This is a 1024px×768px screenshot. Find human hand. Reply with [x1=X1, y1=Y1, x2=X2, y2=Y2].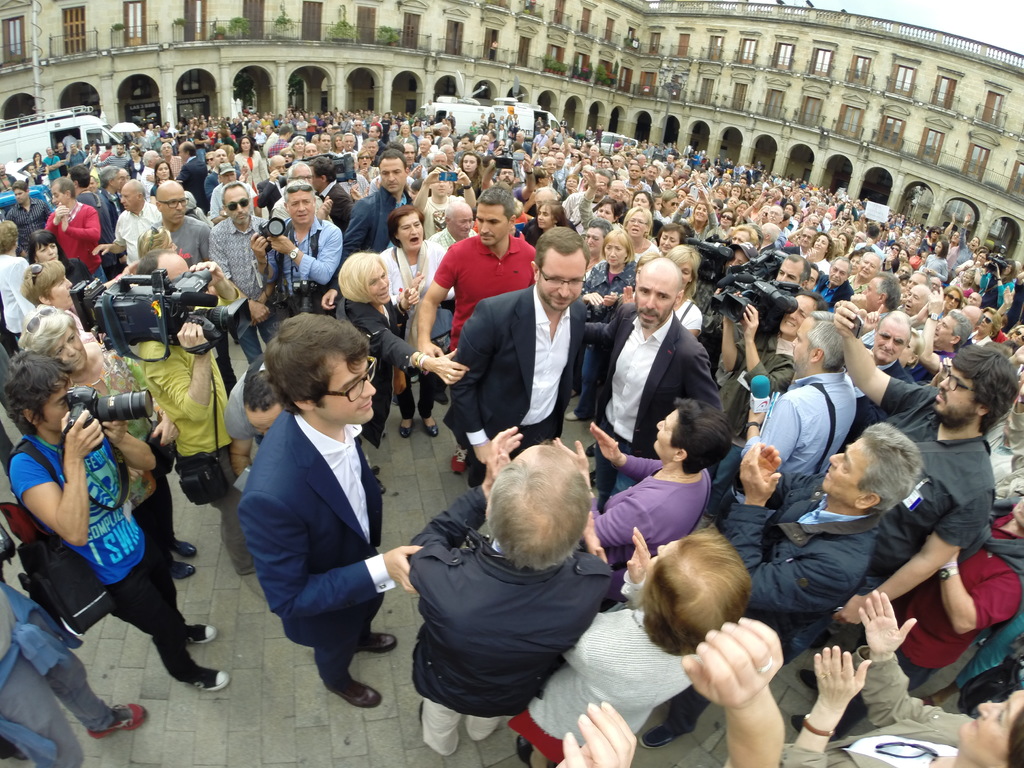
[x1=321, y1=289, x2=340, y2=312].
